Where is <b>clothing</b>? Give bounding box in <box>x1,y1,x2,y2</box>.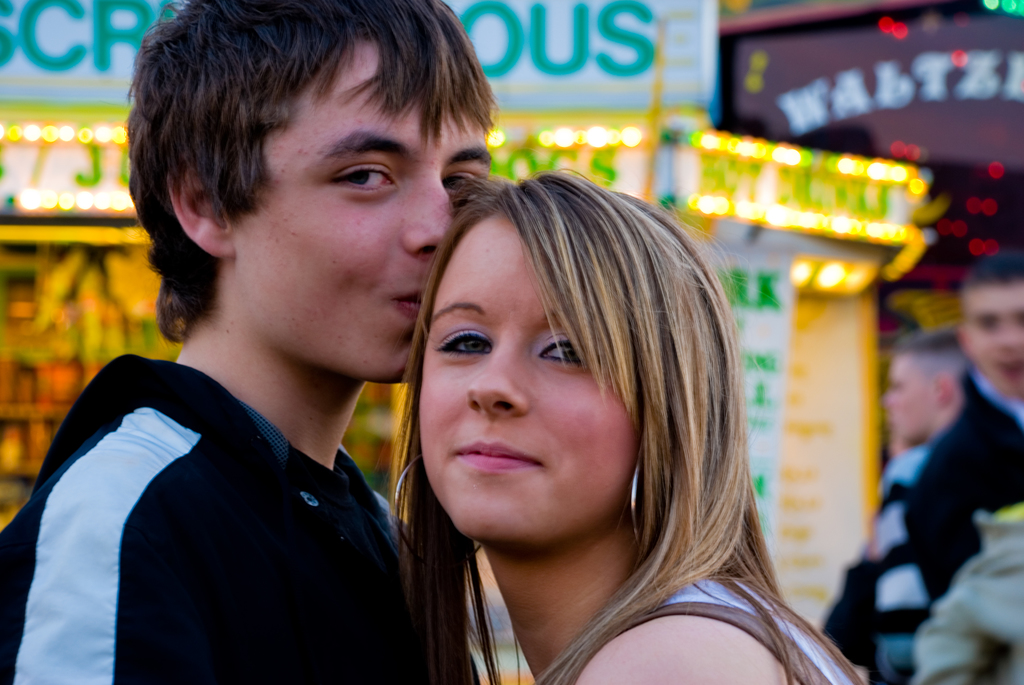
<box>836,370,1023,684</box>.
